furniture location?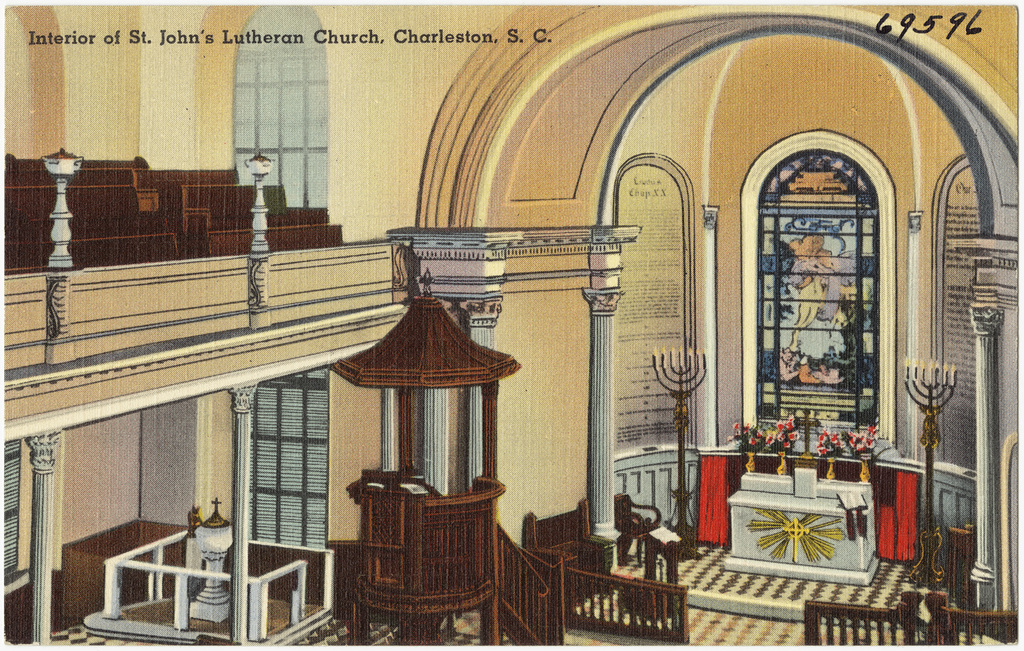
(724,476,888,587)
